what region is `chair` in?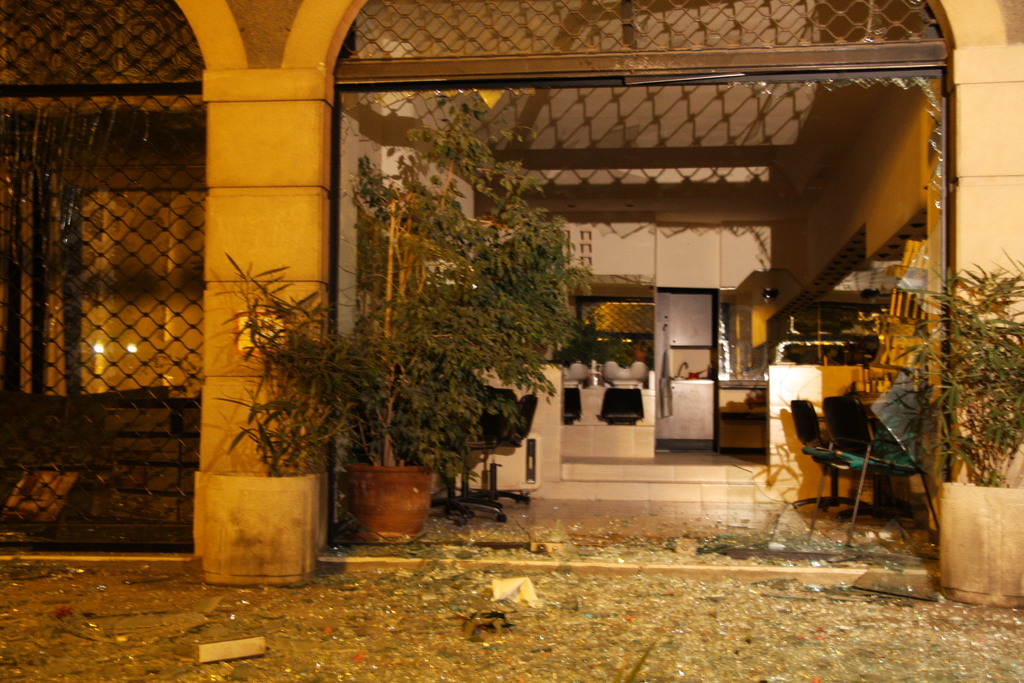
l=563, t=393, r=580, b=428.
